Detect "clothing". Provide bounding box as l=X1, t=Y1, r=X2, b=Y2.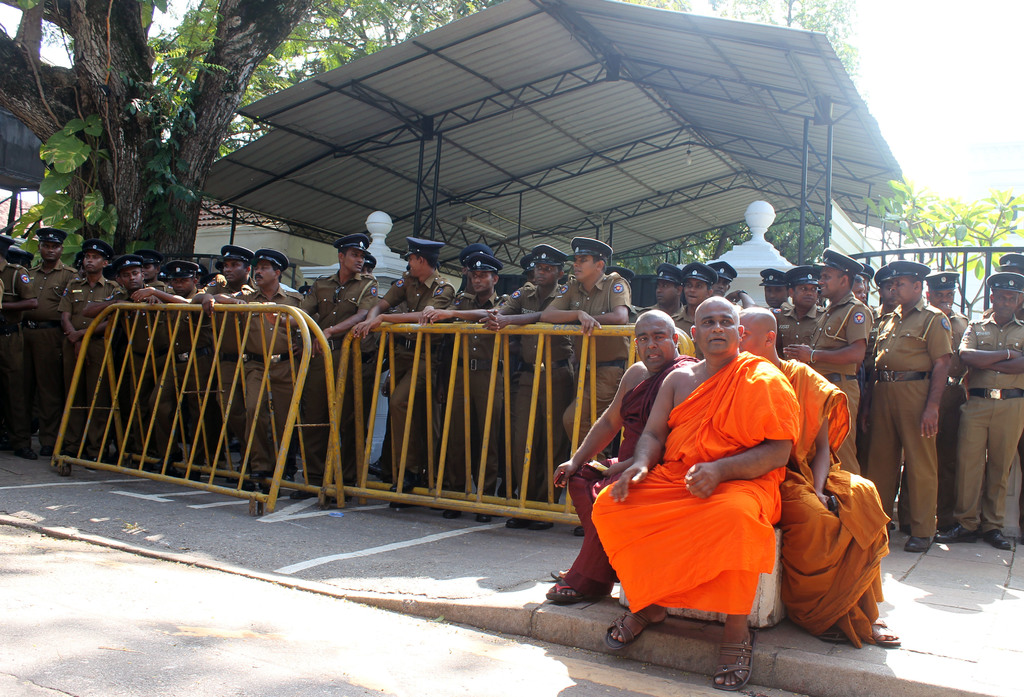
l=143, t=252, r=162, b=262.
